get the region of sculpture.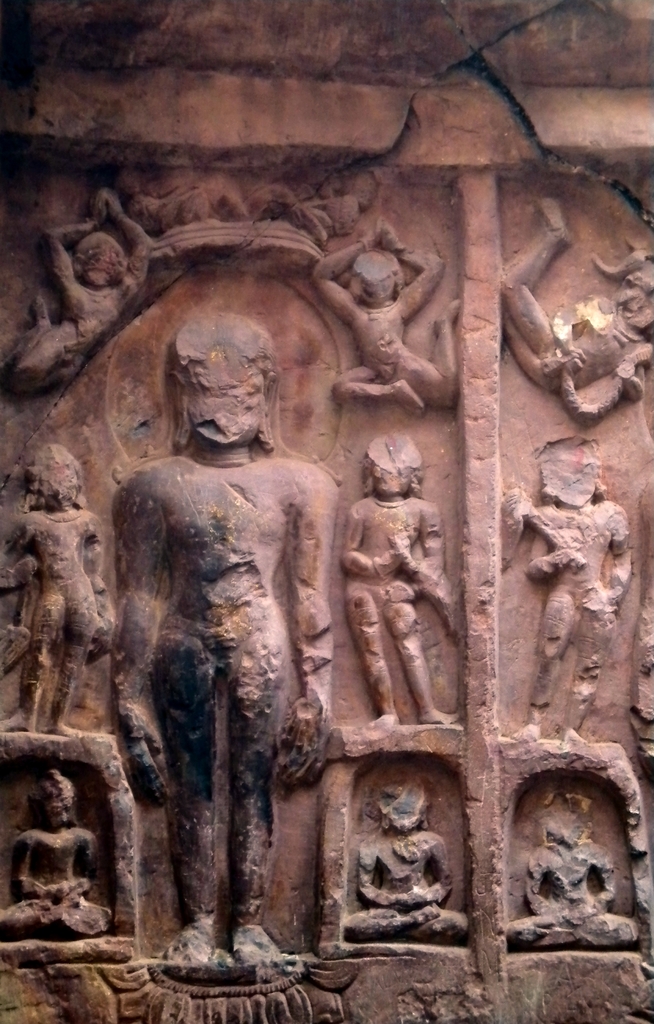
region(8, 767, 116, 940).
